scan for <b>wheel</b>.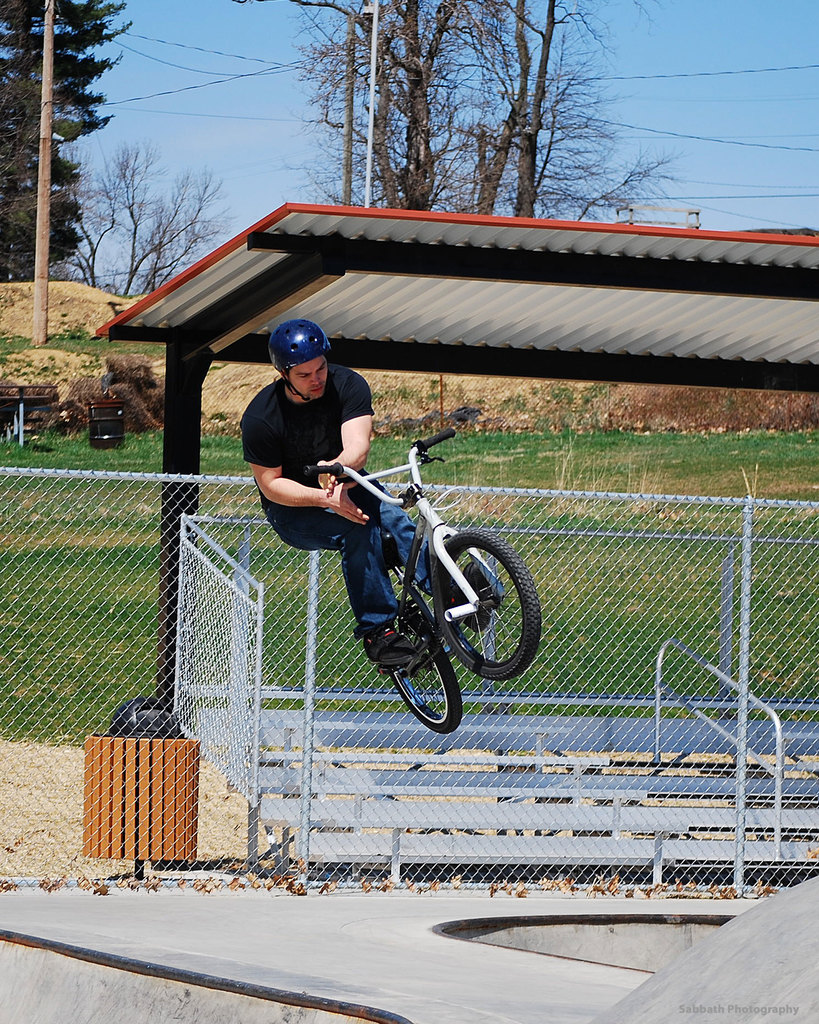
Scan result: detection(433, 511, 523, 680).
